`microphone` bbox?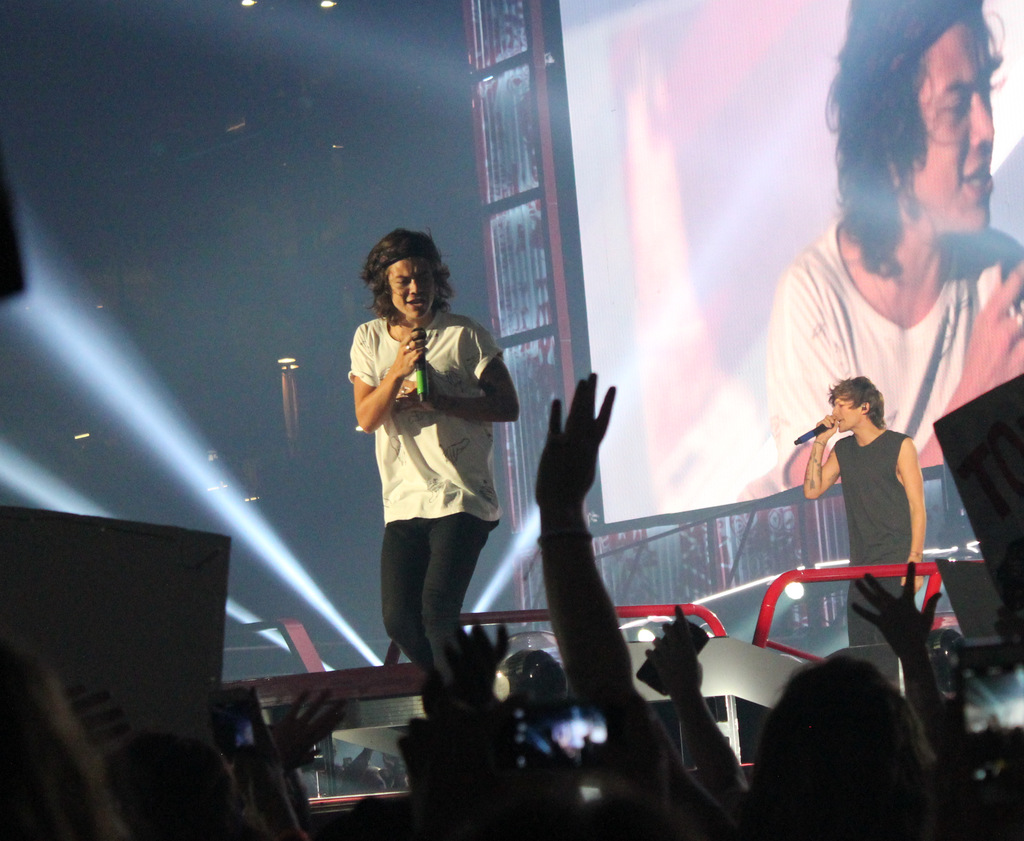
box(792, 420, 838, 444)
